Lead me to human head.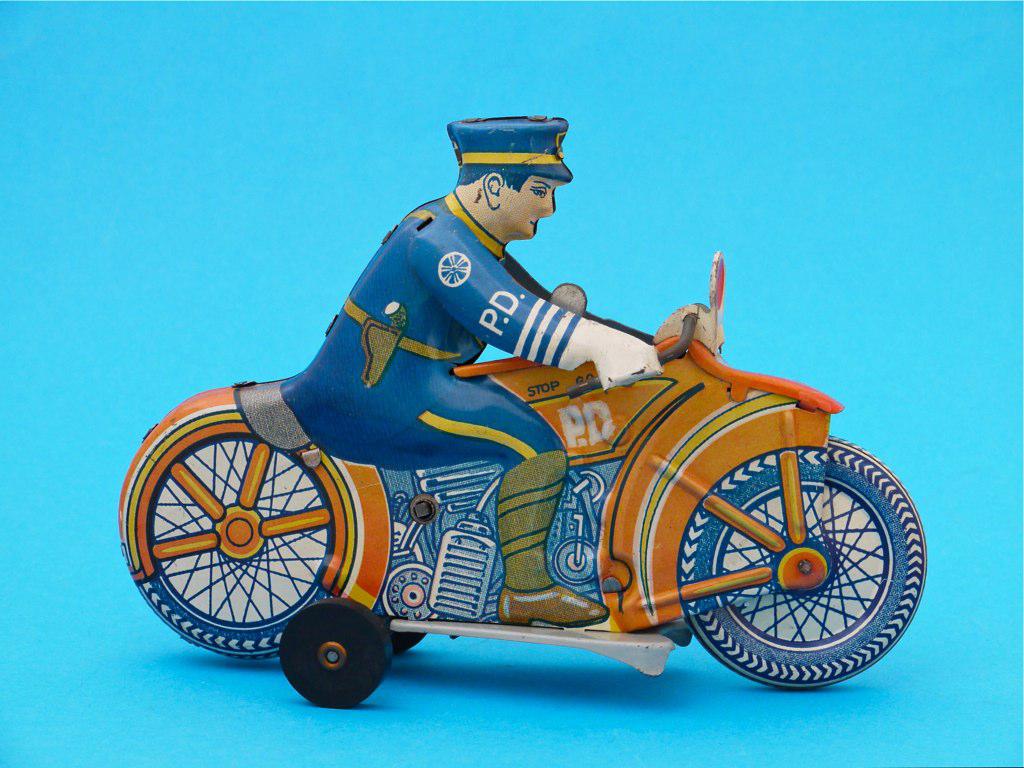
Lead to [452, 110, 594, 253].
